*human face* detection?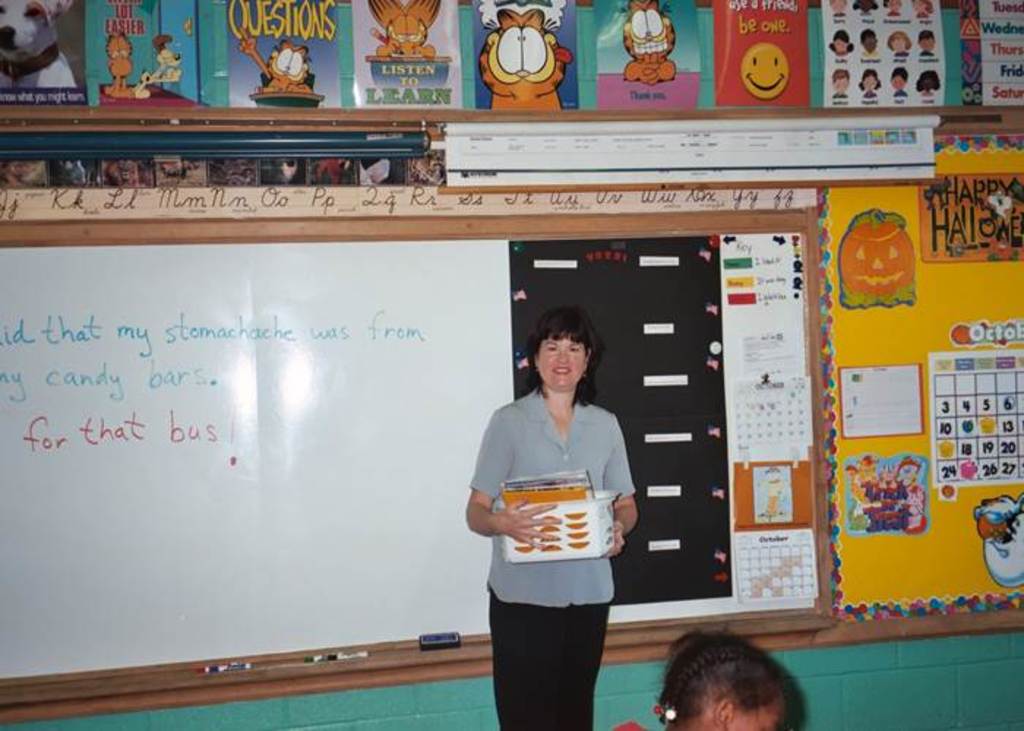
crop(535, 333, 584, 387)
